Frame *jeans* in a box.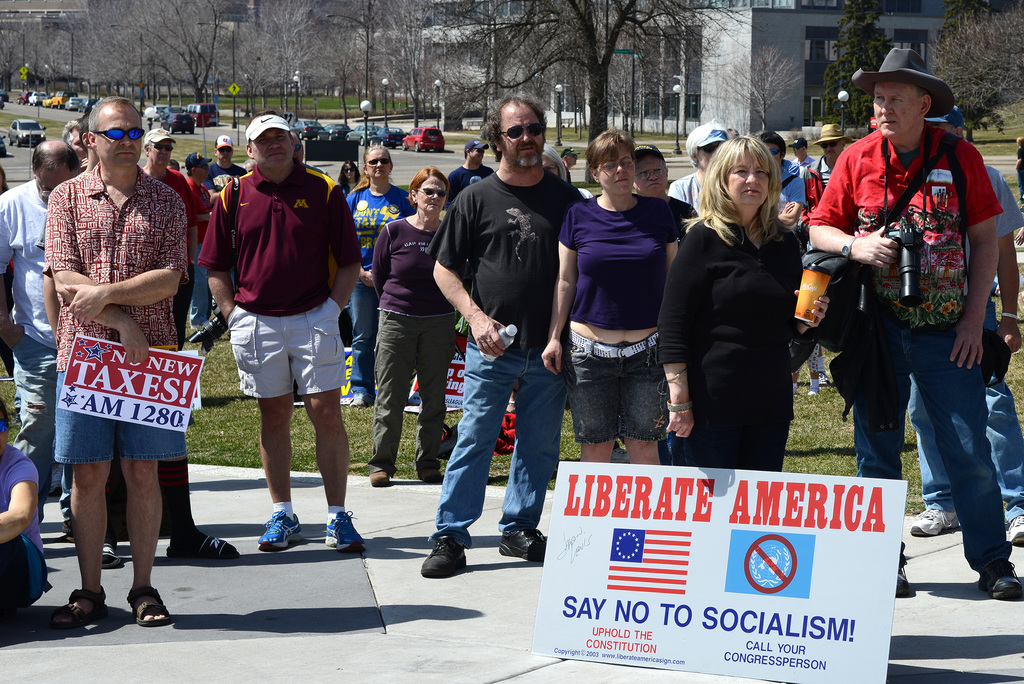
{"x1": 17, "y1": 337, "x2": 99, "y2": 540}.
